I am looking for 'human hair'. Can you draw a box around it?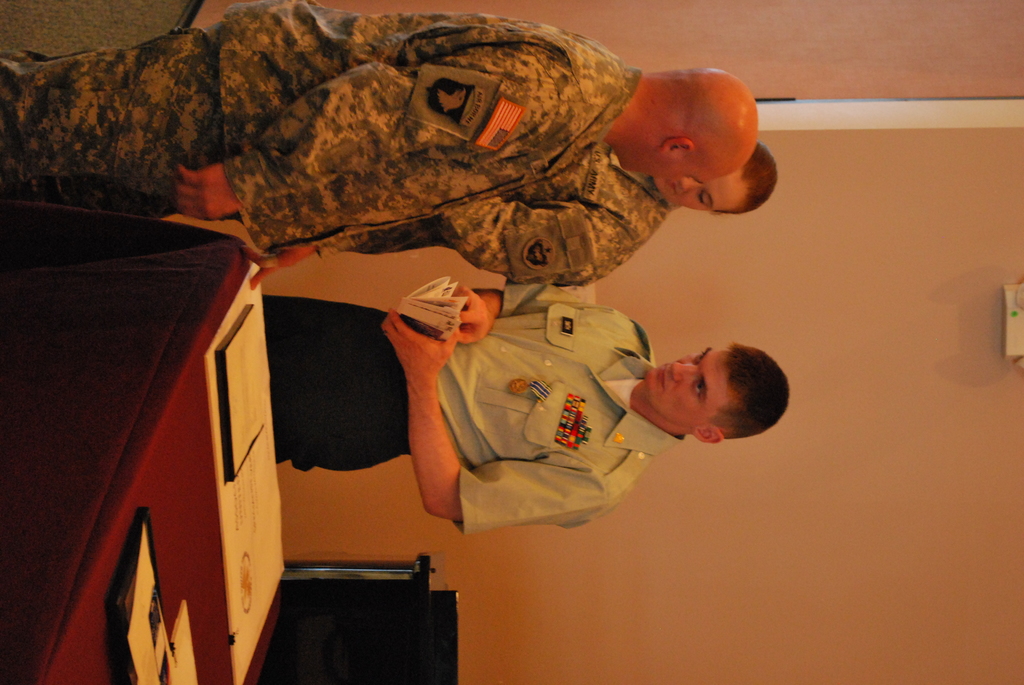
Sure, the bounding box is (x1=713, y1=340, x2=792, y2=441).
